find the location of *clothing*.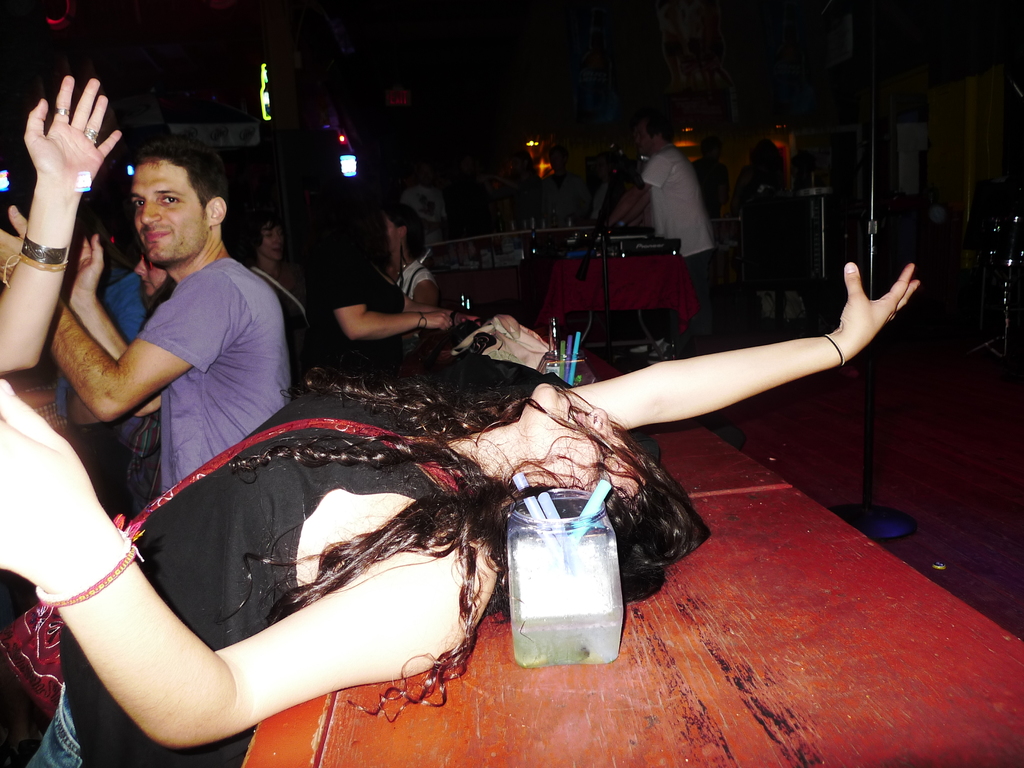
Location: x1=156, y1=252, x2=296, y2=488.
